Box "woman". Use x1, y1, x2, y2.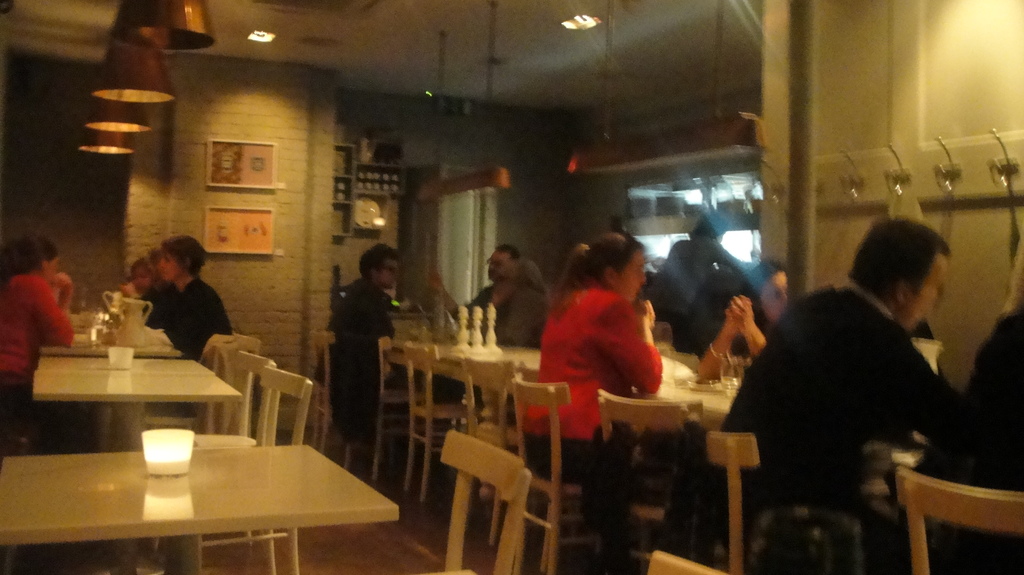
0, 230, 71, 370.
